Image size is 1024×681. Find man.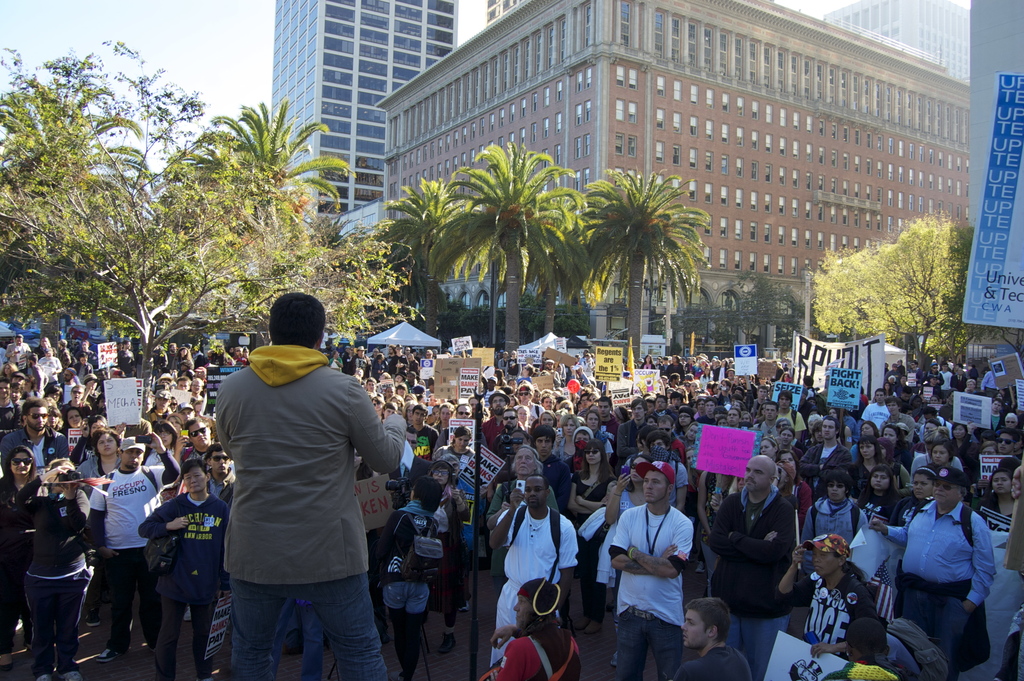
(184, 295, 409, 680).
